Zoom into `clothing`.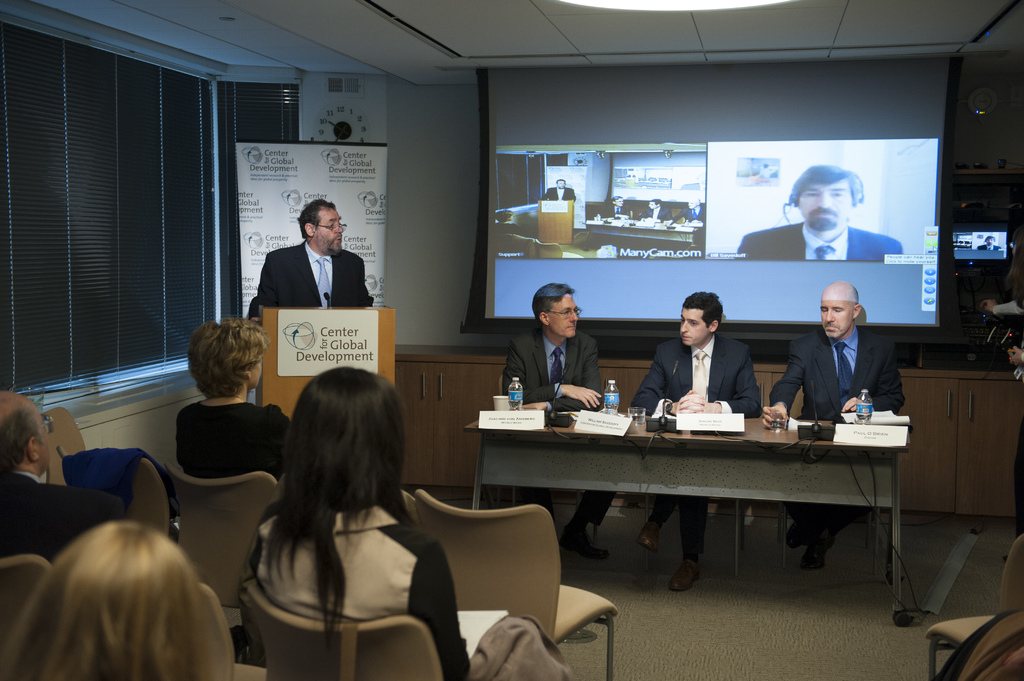
Zoom target: pyautogui.locateOnScreen(596, 204, 632, 220).
